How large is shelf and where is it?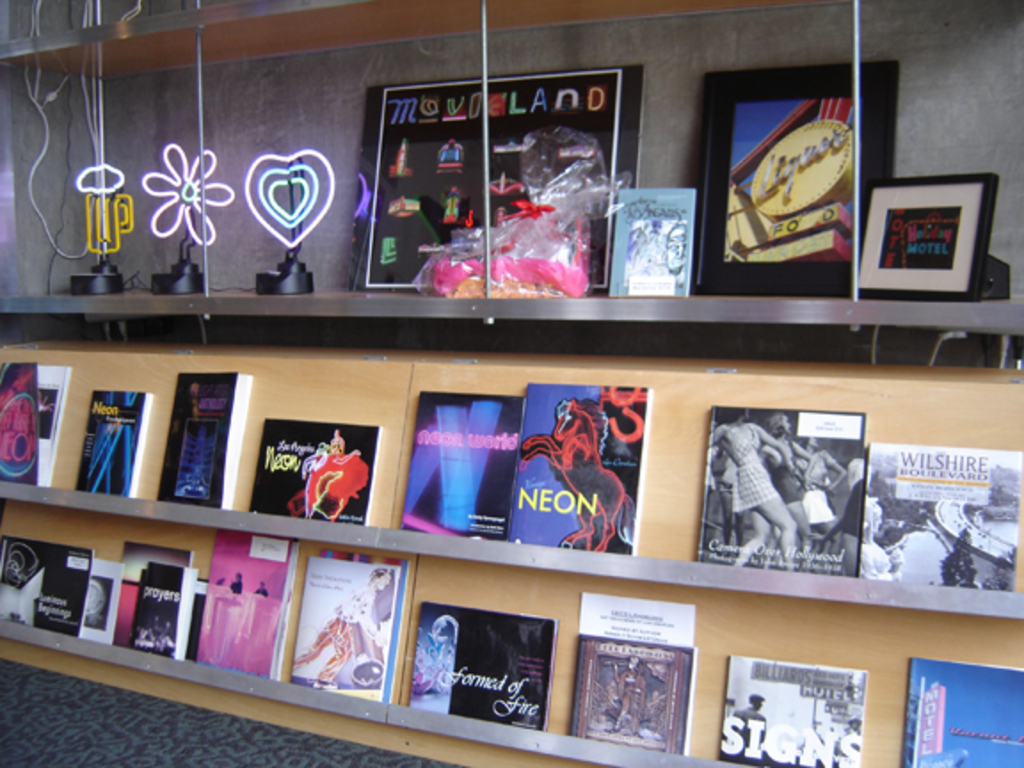
Bounding box: (0, 356, 1022, 620).
